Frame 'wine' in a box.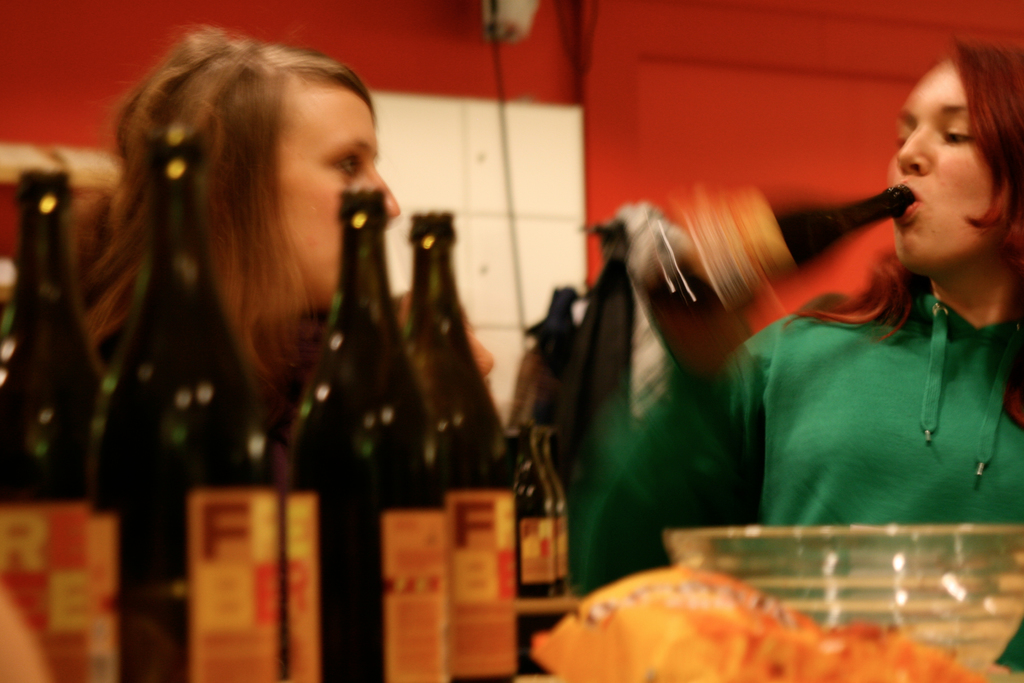
box(0, 172, 106, 682).
